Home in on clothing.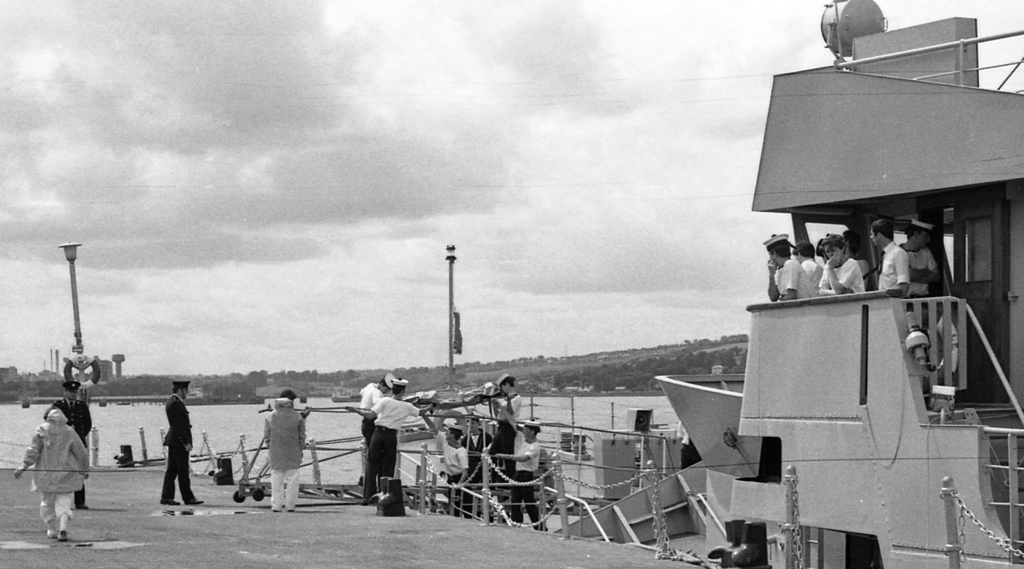
Homed in at [x1=44, y1=393, x2=97, y2=508].
